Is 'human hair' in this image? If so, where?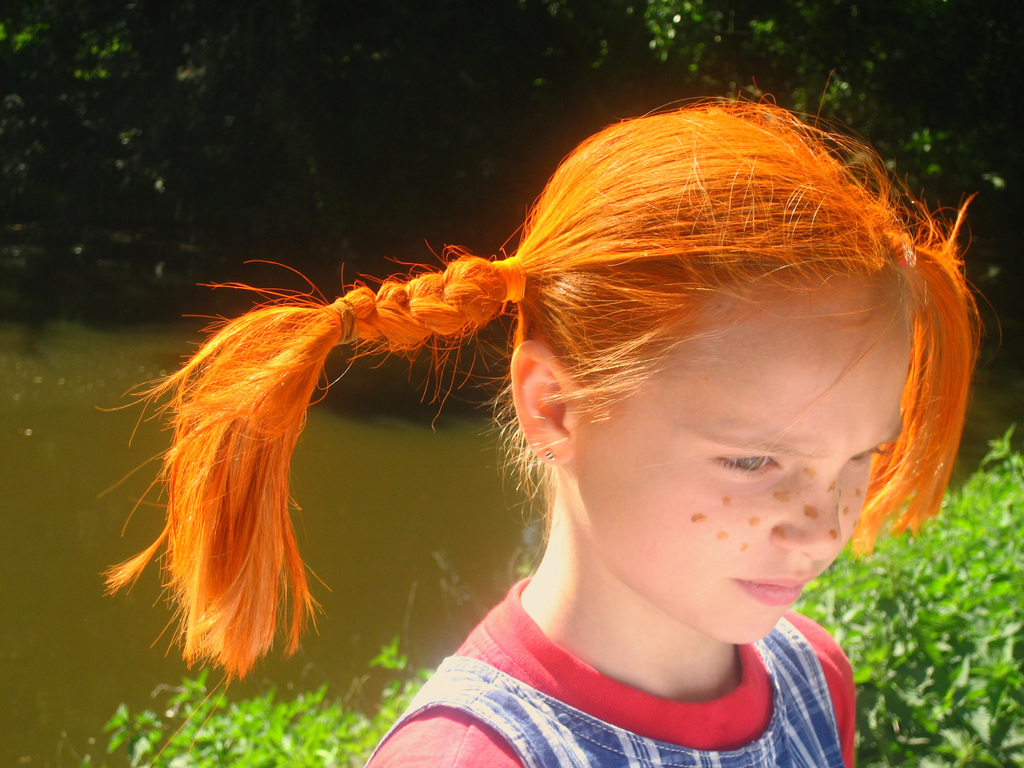
Yes, at box(135, 62, 943, 646).
